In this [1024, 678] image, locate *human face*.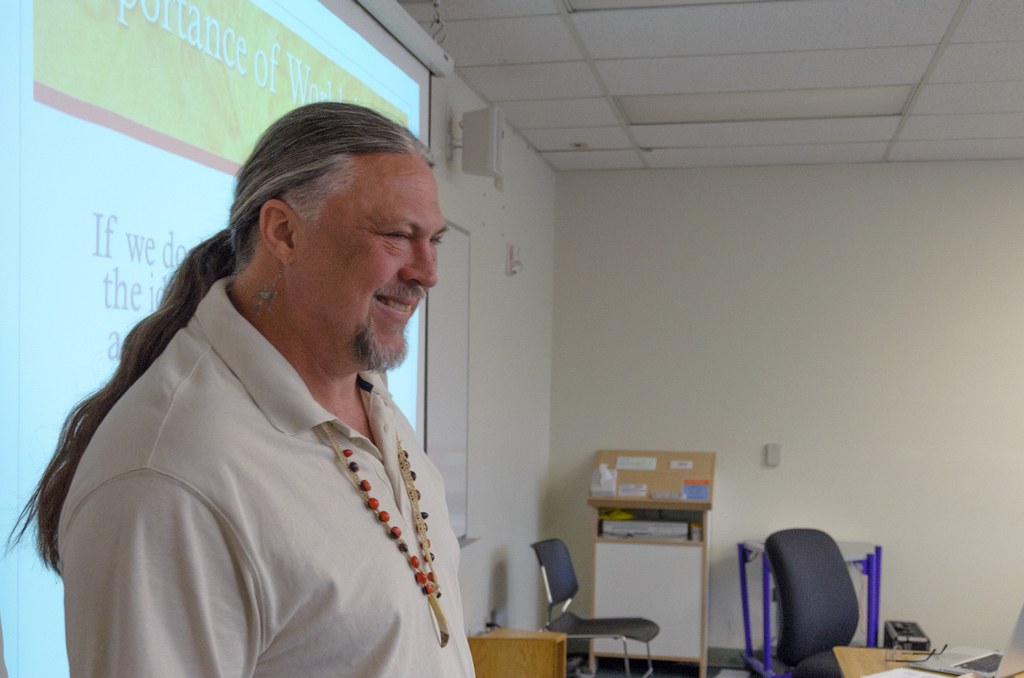
Bounding box: x1=295, y1=160, x2=445, y2=364.
